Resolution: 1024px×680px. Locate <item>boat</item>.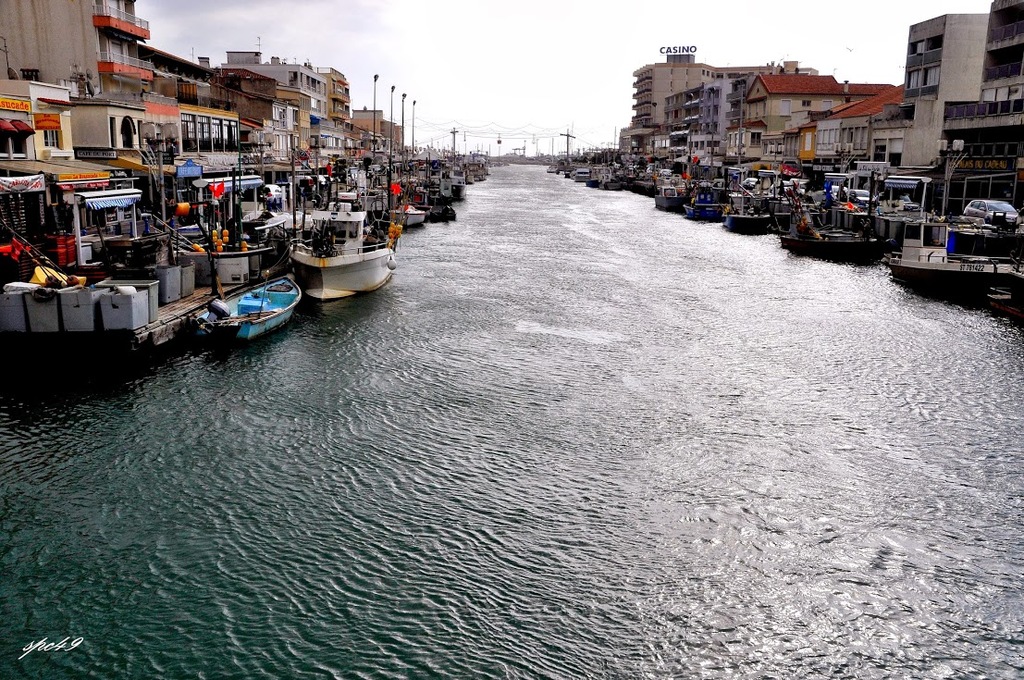
(720, 178, 761, 232).
